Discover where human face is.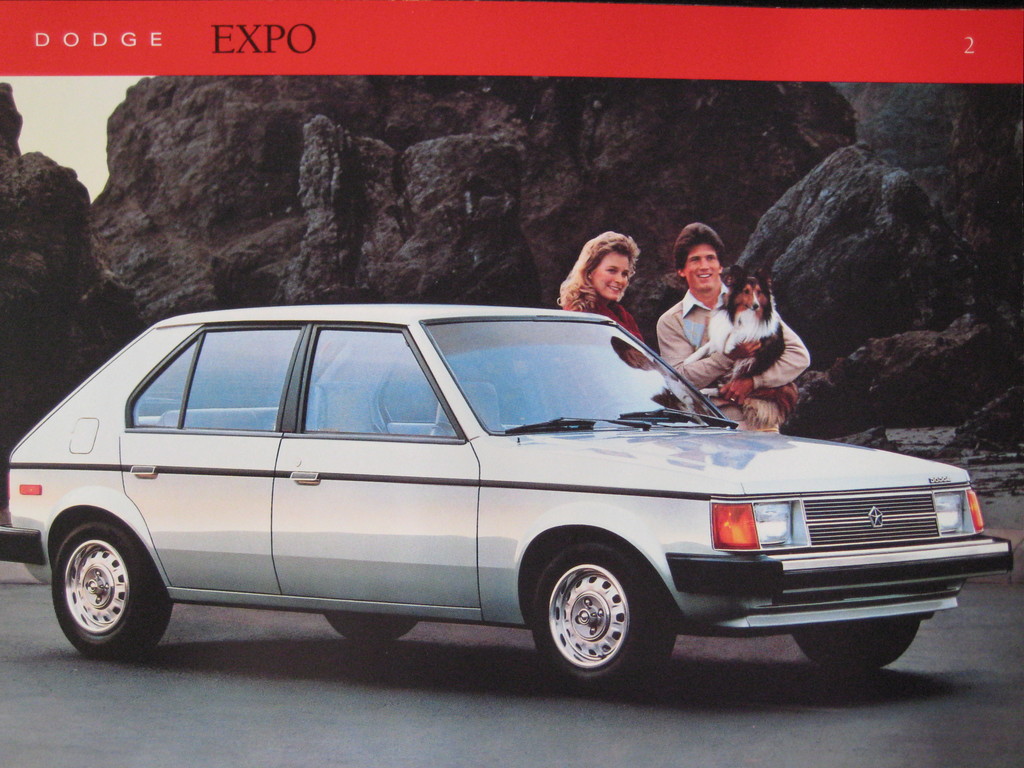
Discovered at detection(595, 248, 629, 299).
